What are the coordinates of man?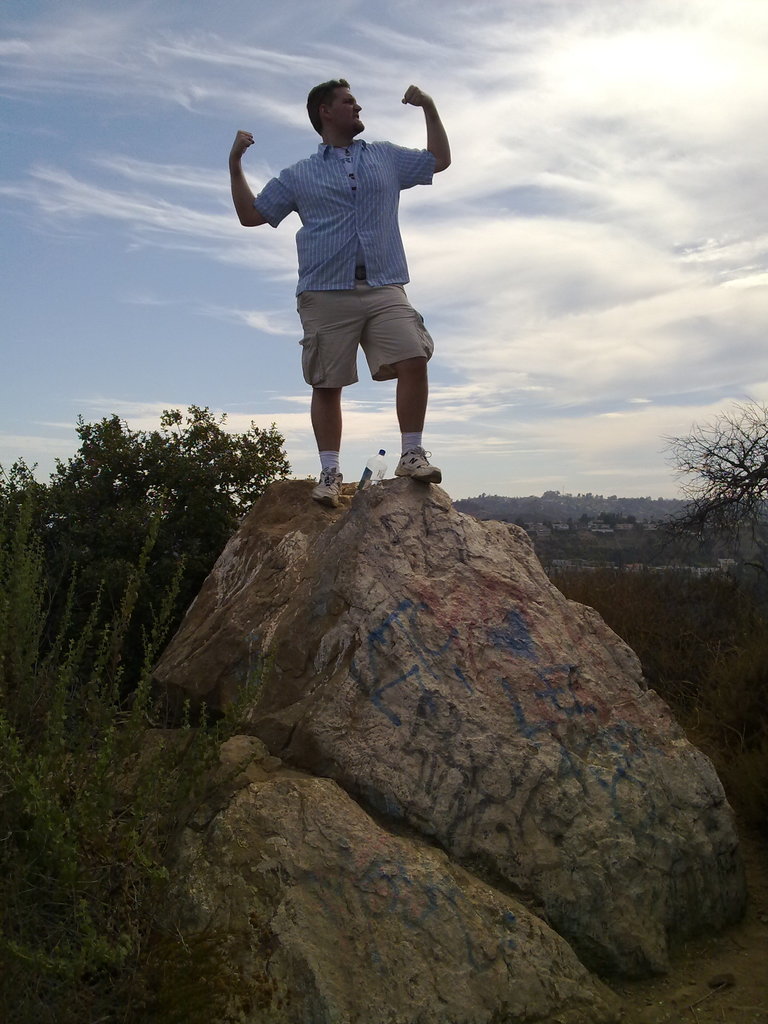
bbox(239, 73, 465, 510).
